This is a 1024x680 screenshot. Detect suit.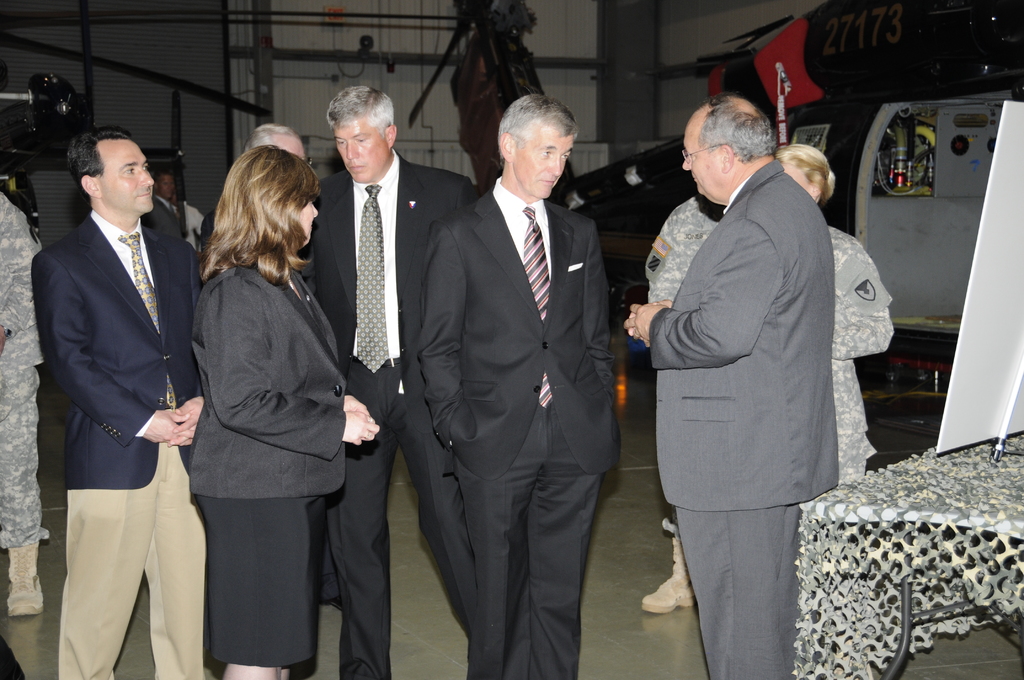
x1=649, y1=159, x2=841, y2=679.
